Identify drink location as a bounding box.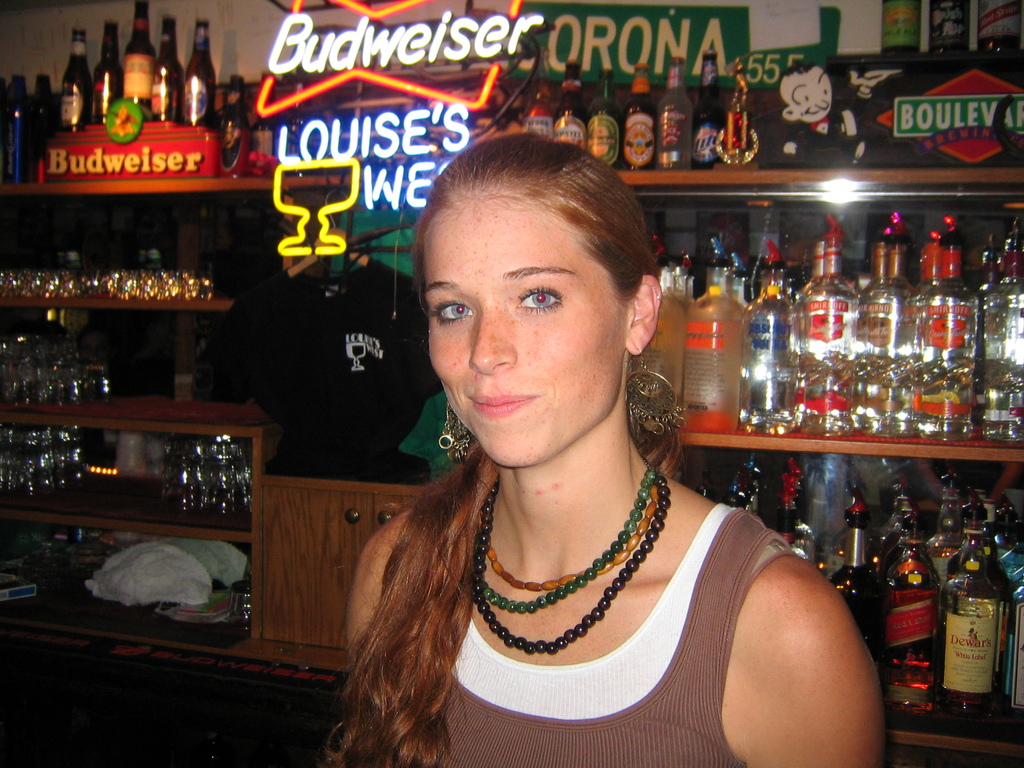
box=[920, 212, 977, 435].
